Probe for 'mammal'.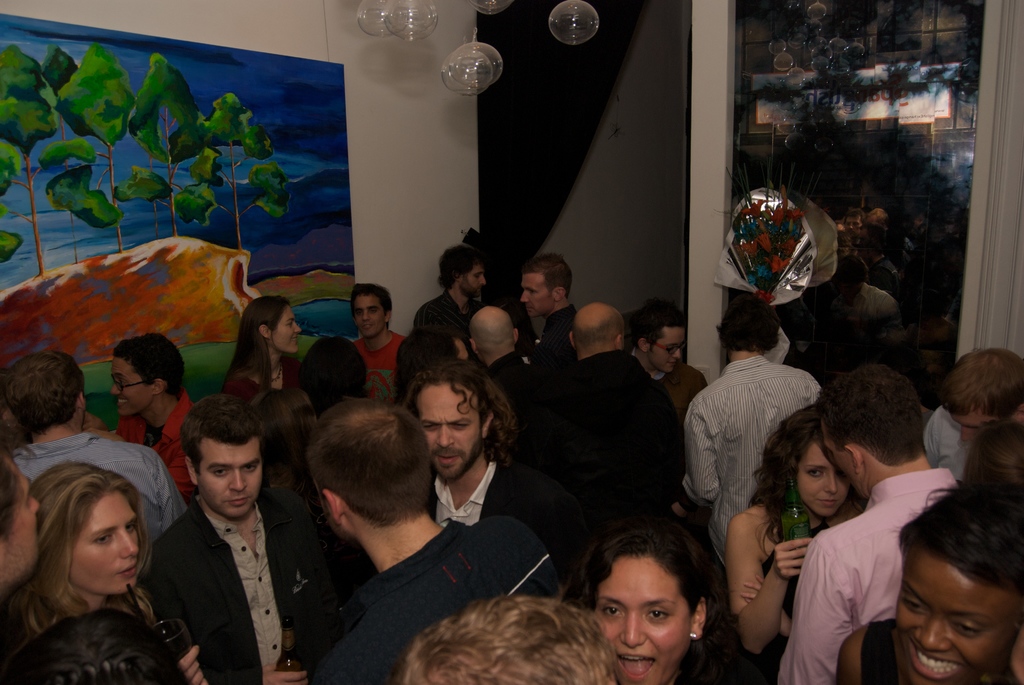
Probe result: rect(922, 348, 1023, 481).
